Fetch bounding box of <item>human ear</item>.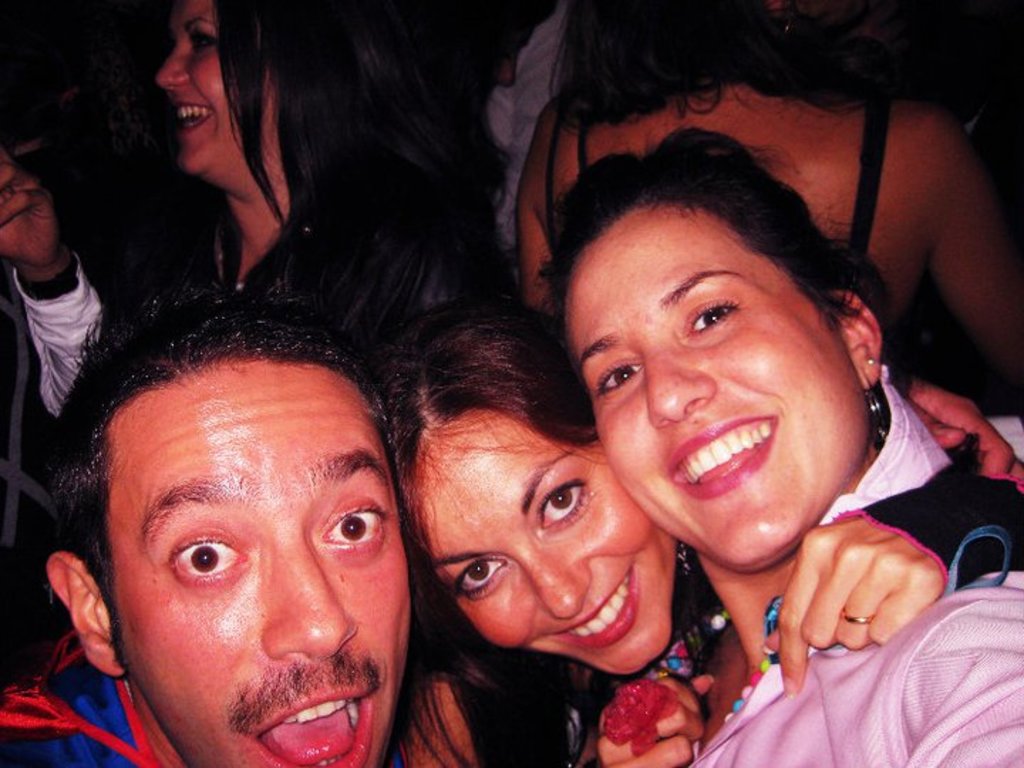
Bbox: (left=47, top=553, right=122, bottom=680).
